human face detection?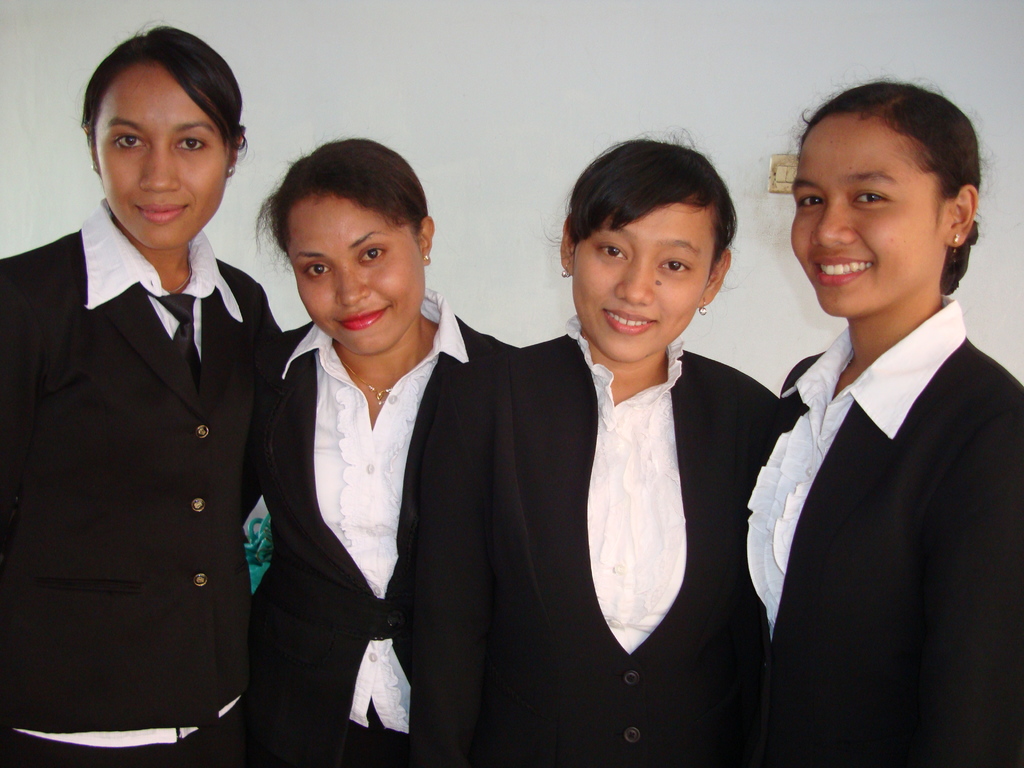
box(286, 189, 426, 355)
